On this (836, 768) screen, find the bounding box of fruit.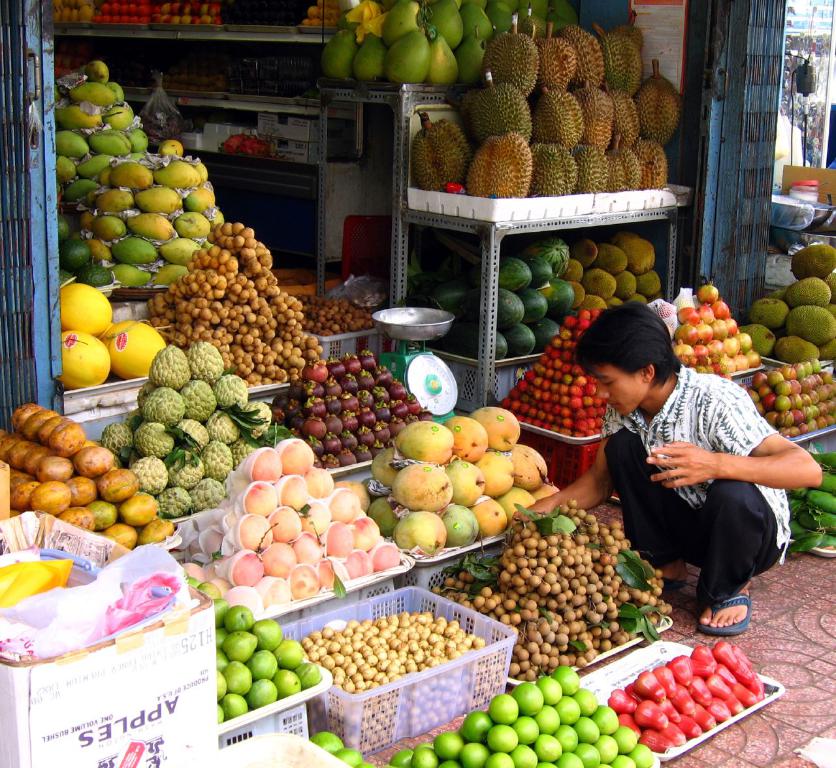
Bounding box: <region>312, 729, 344, 753</region>.
